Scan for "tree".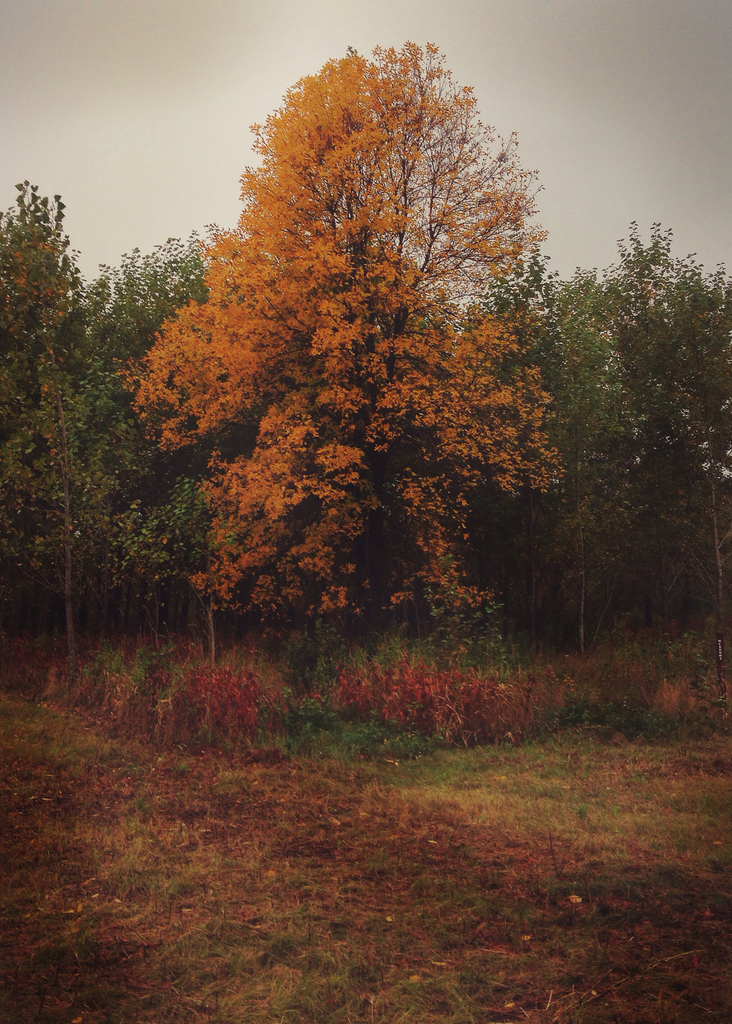
Scan result: (left=84, top=217, right=229, bottom=658).
